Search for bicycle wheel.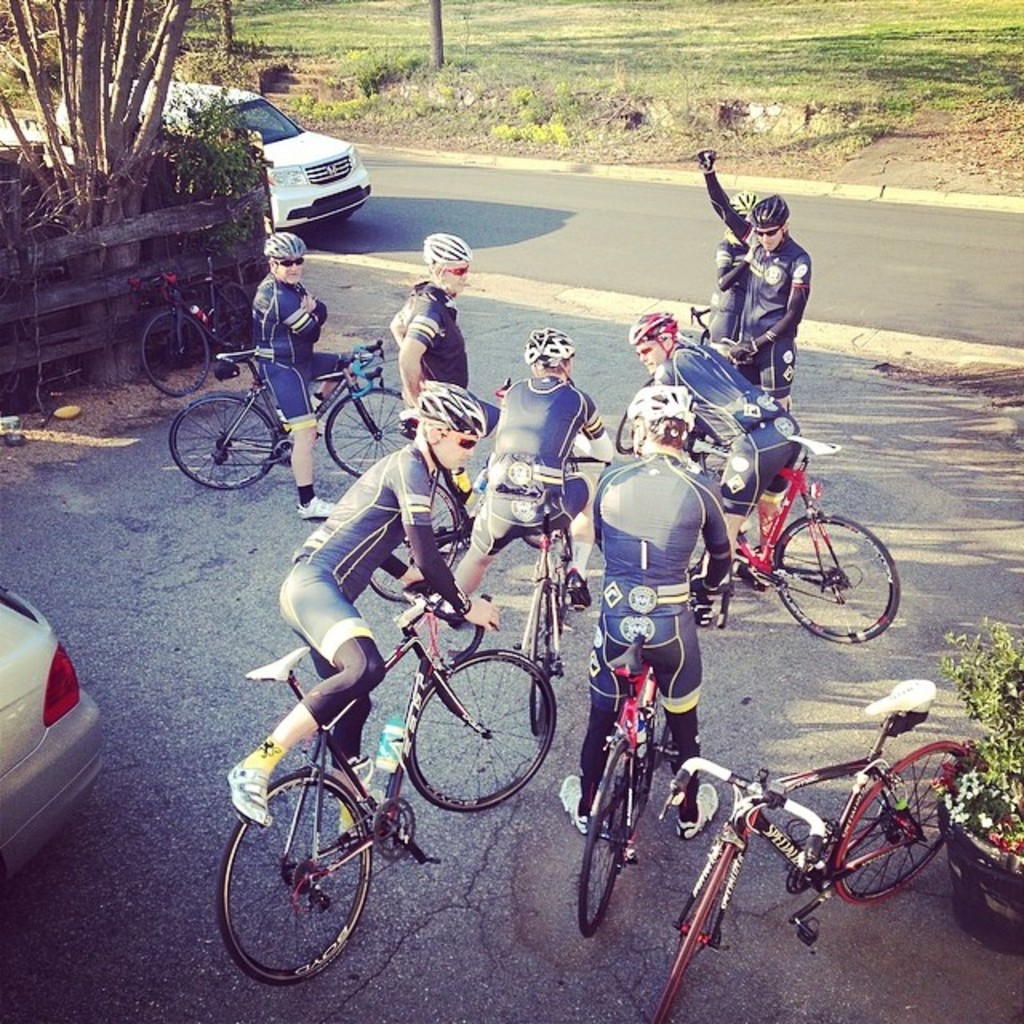
Found at (133, 310, 218, 398).
